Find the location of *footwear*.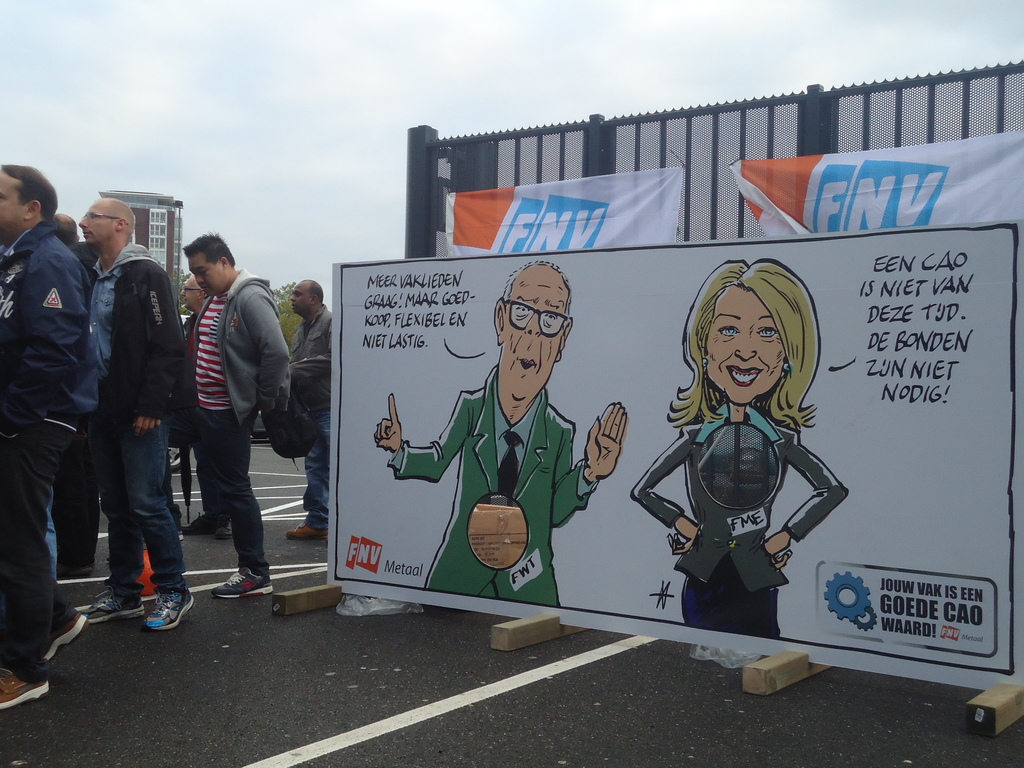
Location: x1=282, y1=522, x2=327, y2=543.
